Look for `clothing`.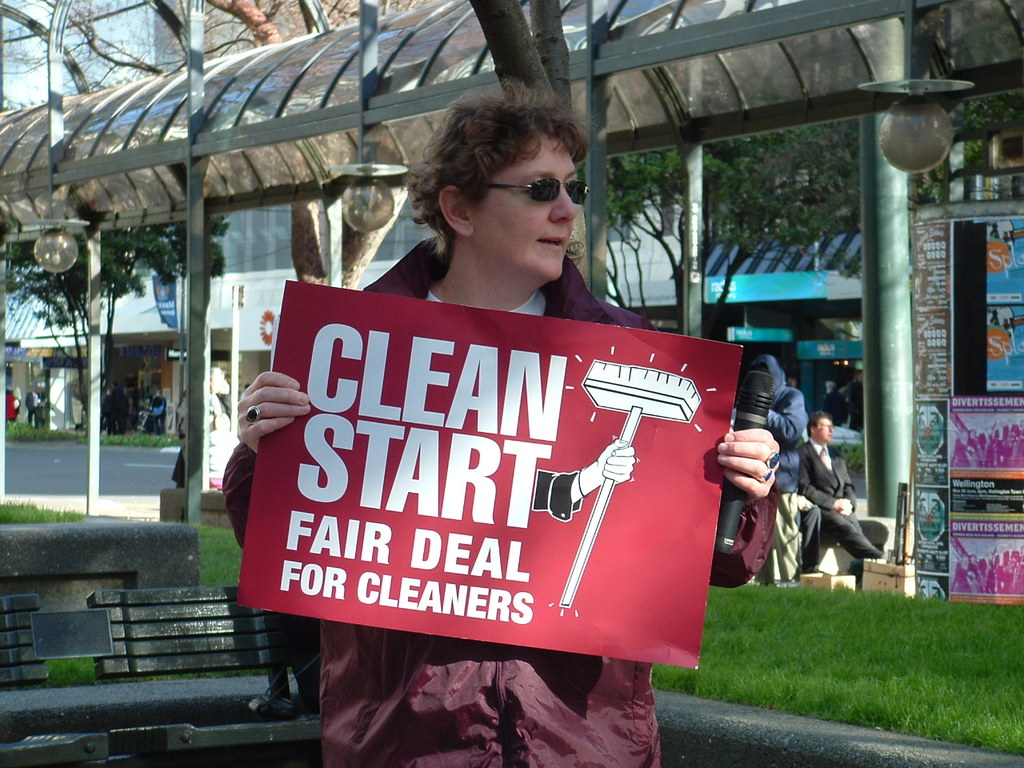
Found: (25,386,43,426).
